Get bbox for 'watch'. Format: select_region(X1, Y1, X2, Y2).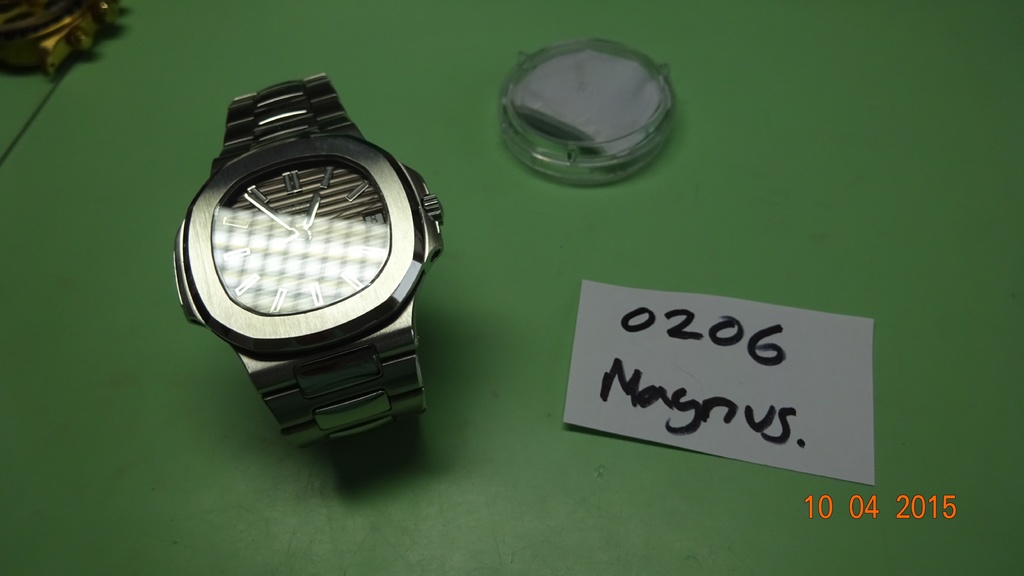
select_region(174, 72, 445, 448).
